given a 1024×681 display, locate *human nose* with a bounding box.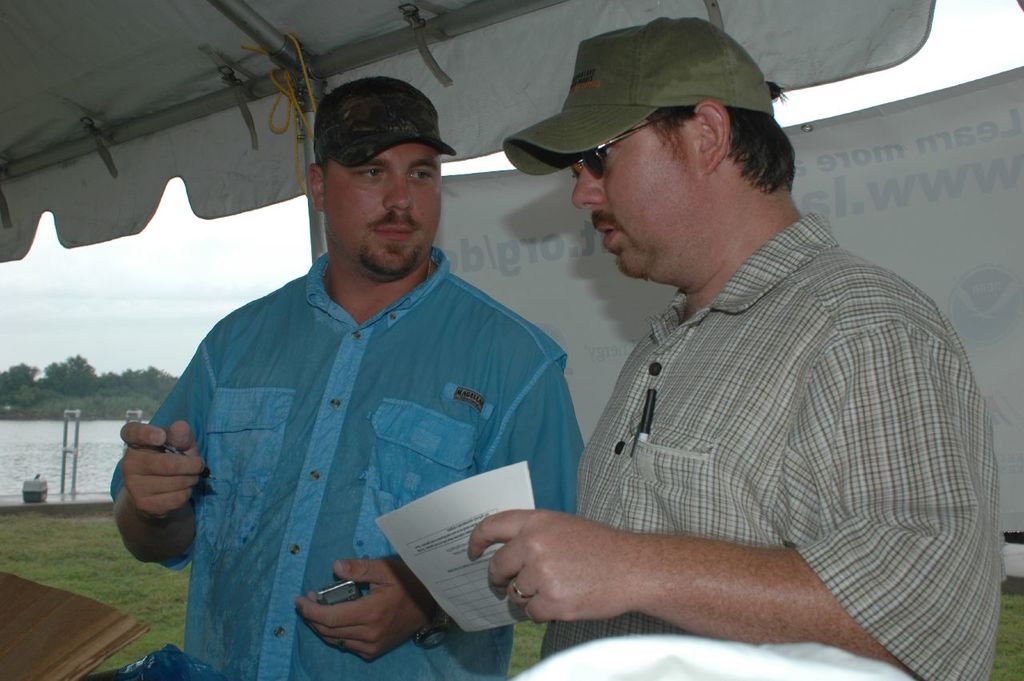
Located: (380, 175, 418, 212).
